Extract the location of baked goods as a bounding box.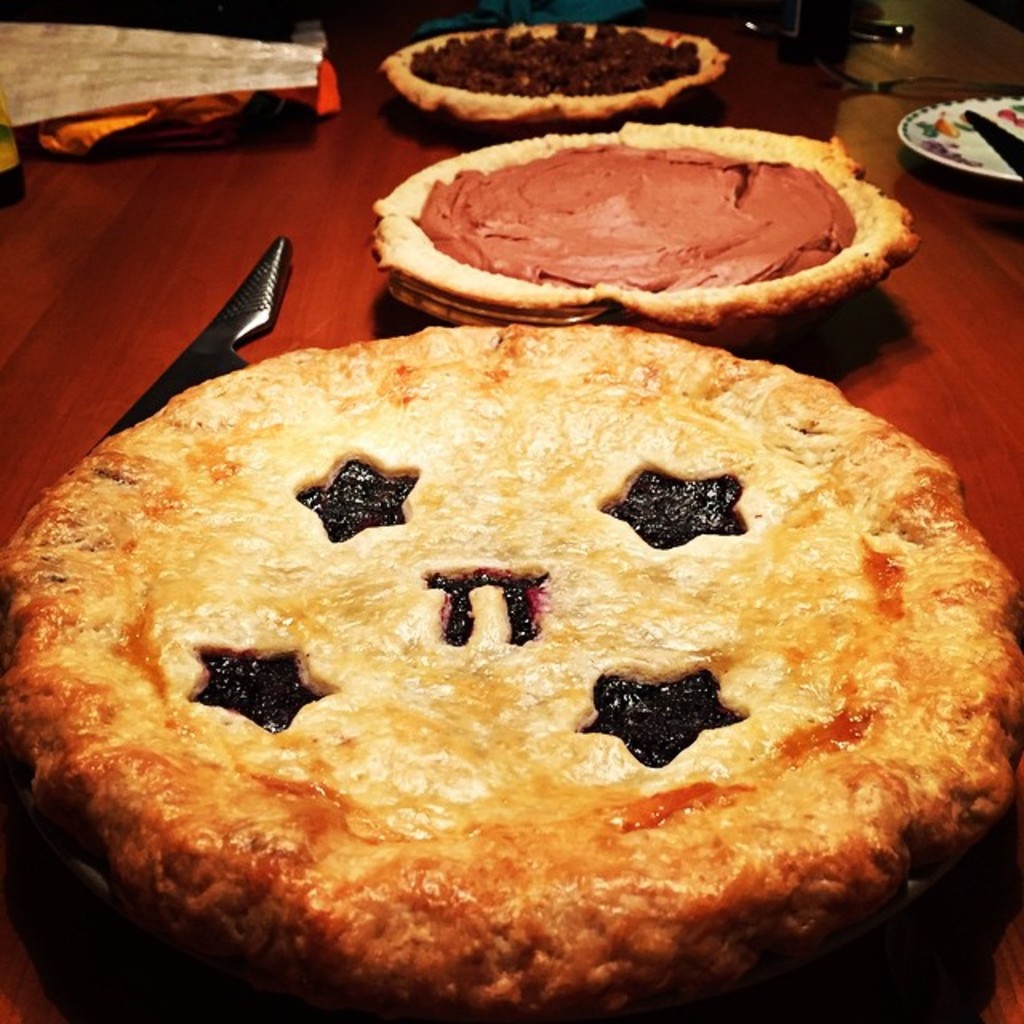
box(8, 318, 1005, 1023).
